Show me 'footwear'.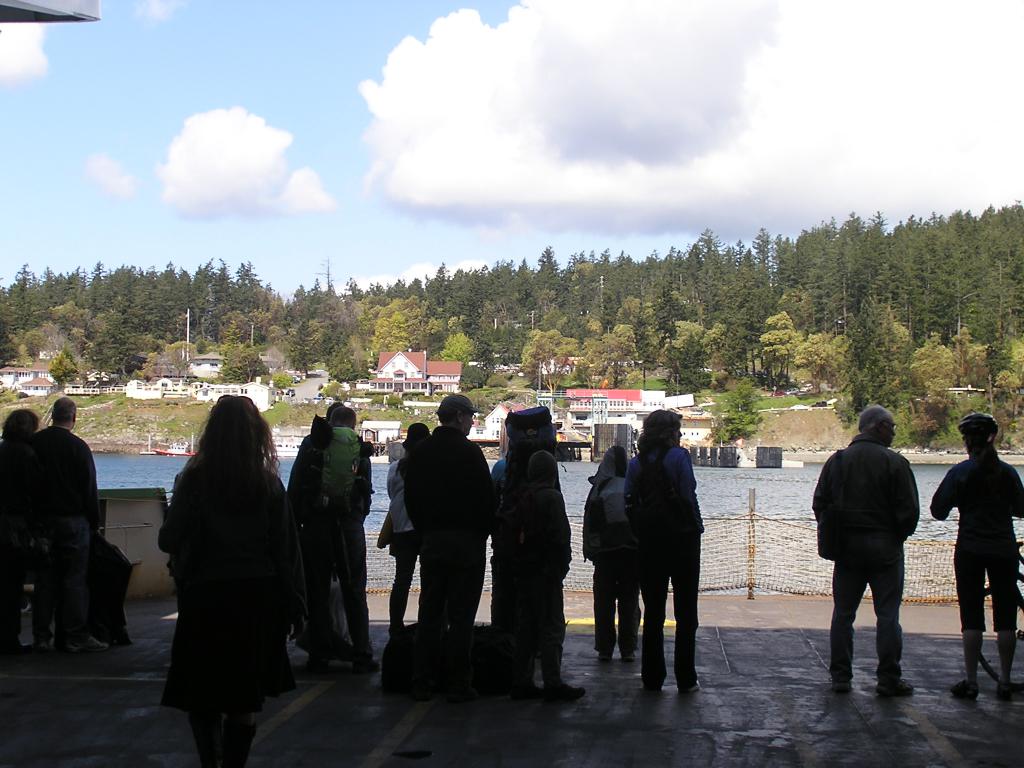
'footwear' is here: left=951, top=678, right=982, bottom=704.
